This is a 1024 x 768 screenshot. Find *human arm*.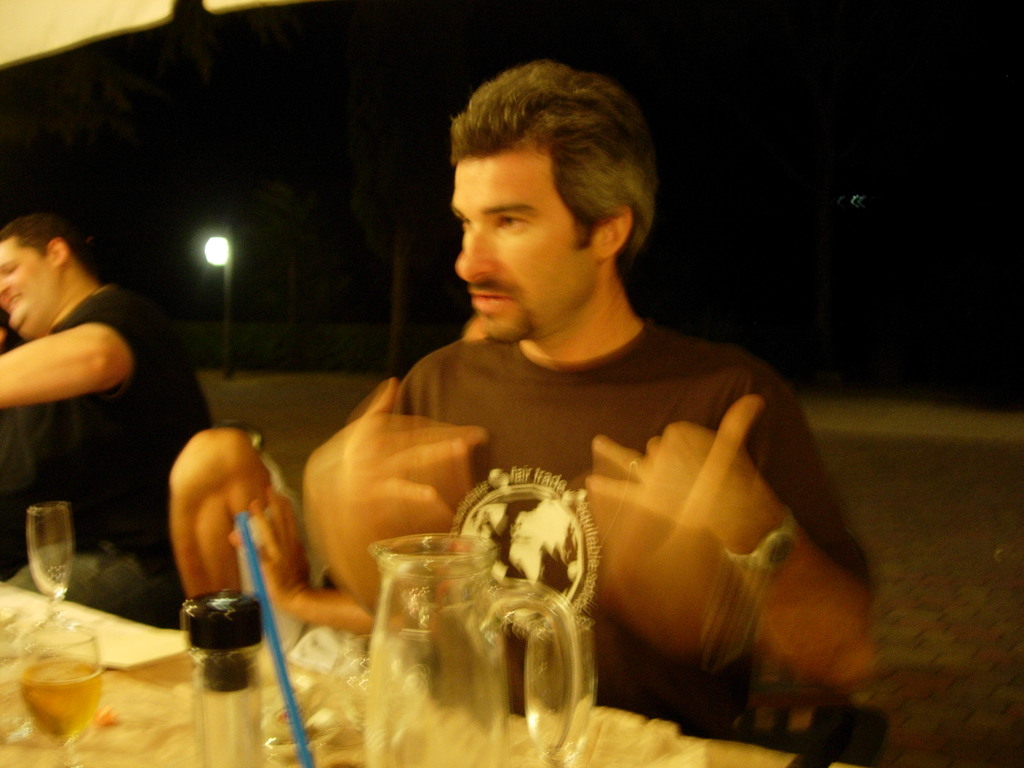
Bounding box: <box>319,360,493,611</box>.
